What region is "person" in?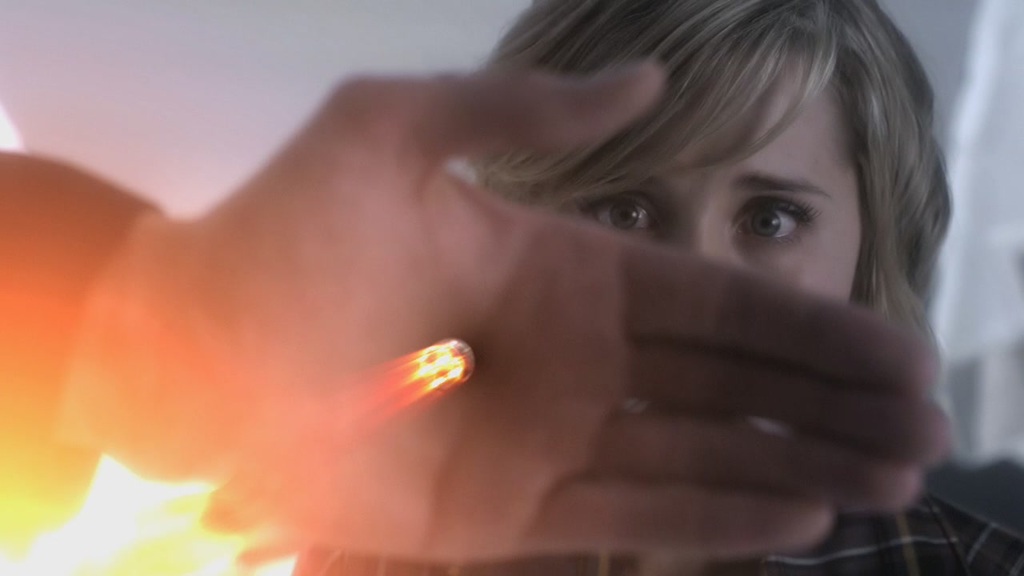
[left=453, top=0, right=1023, bottom=575].
